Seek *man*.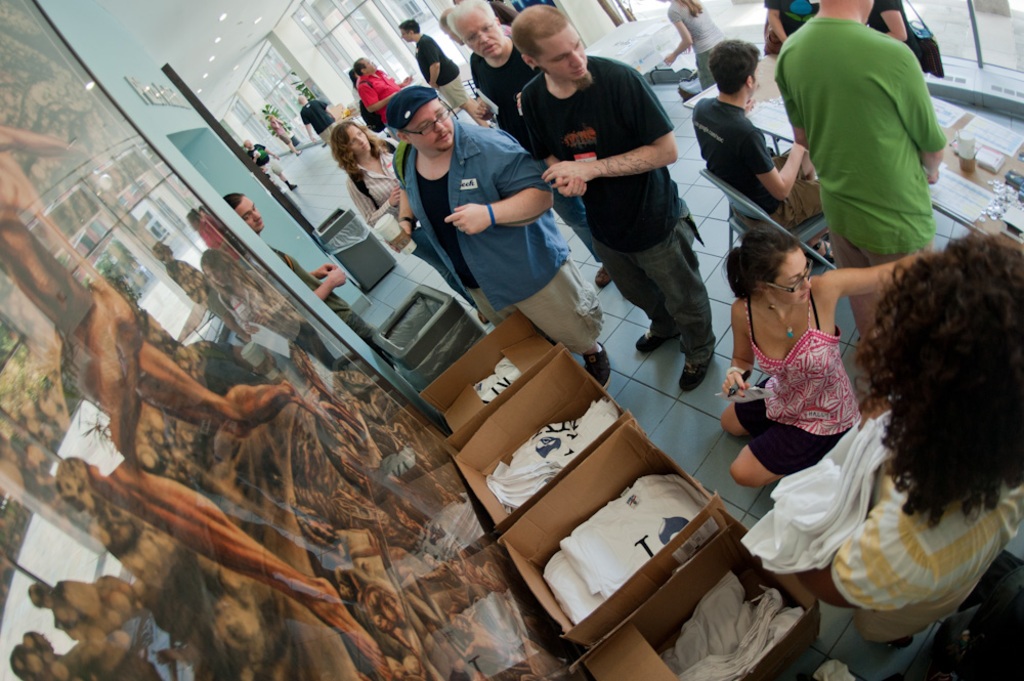
x1=399 y1=17 x2=488 y2=128.
